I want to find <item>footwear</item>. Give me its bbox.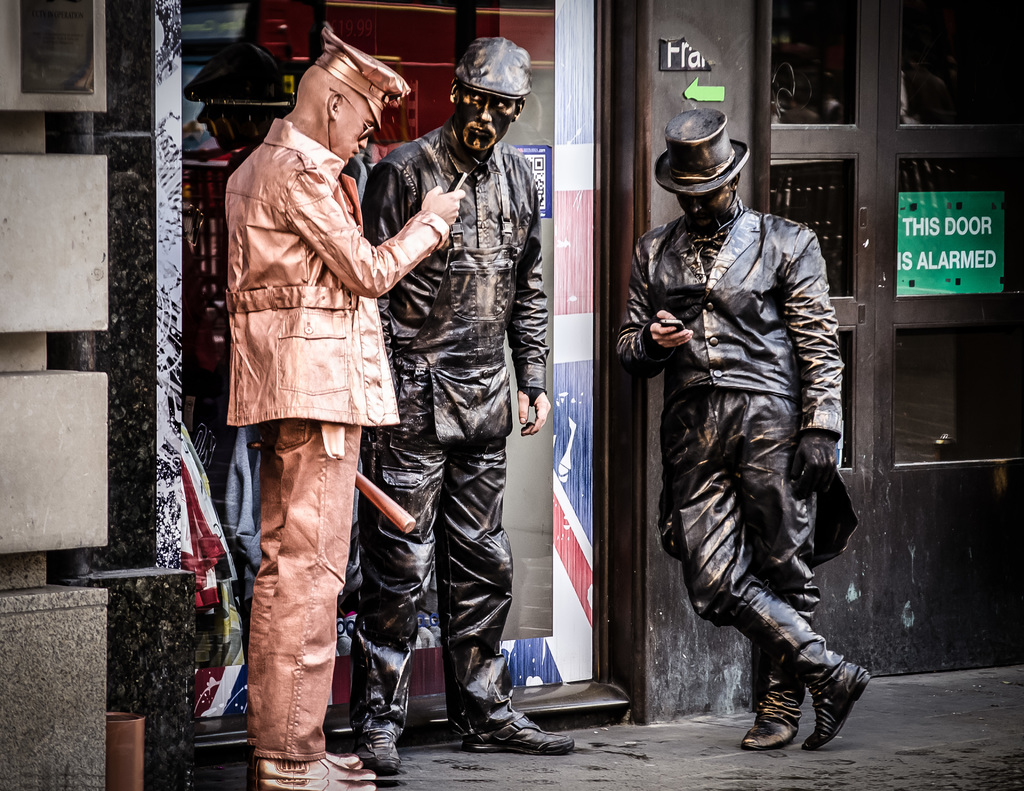
<bbox>463, 716, 575, 749</bbox>.
